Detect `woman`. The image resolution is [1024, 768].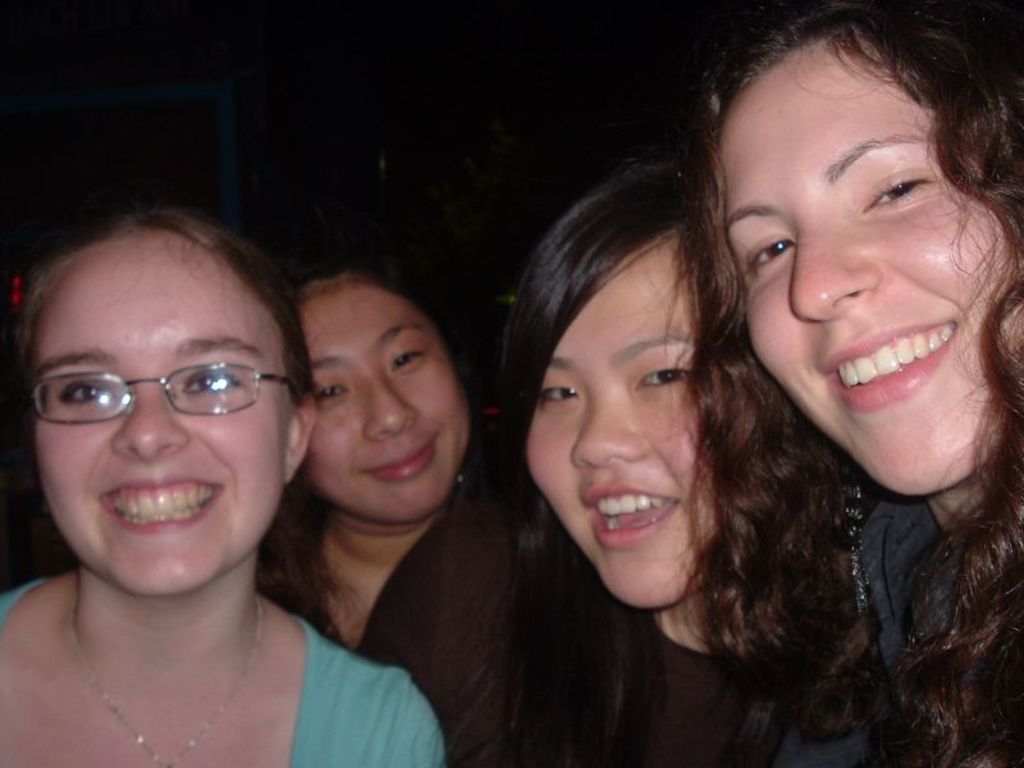
<region>253, 233, 534, 741</region>.
